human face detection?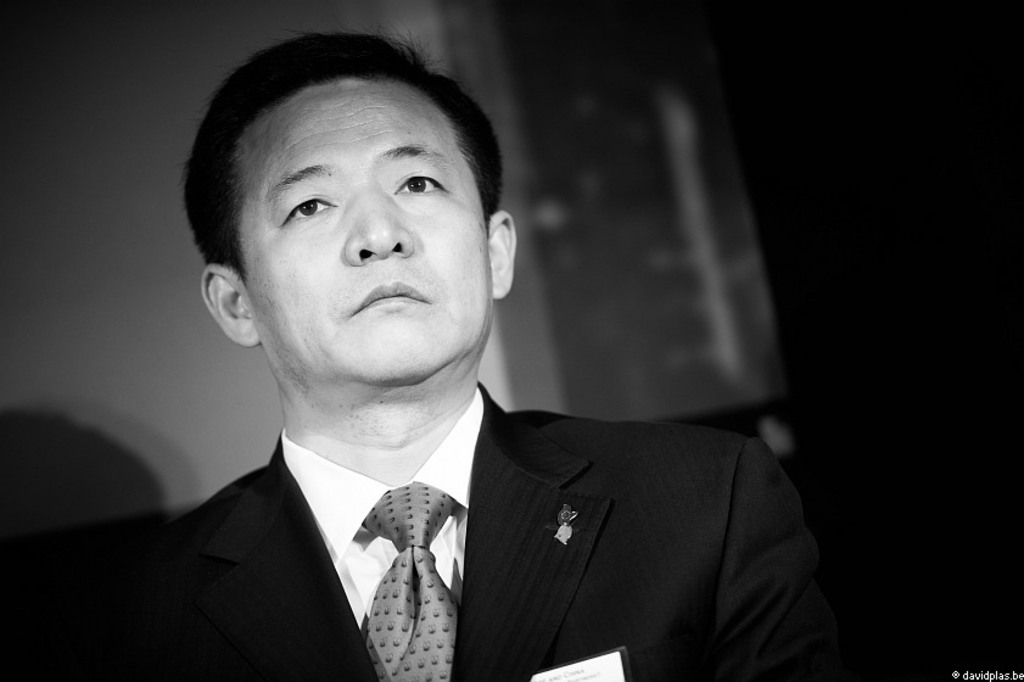
{"x1": 235, "y1": 77, "x2": 493, "y2": 391}
